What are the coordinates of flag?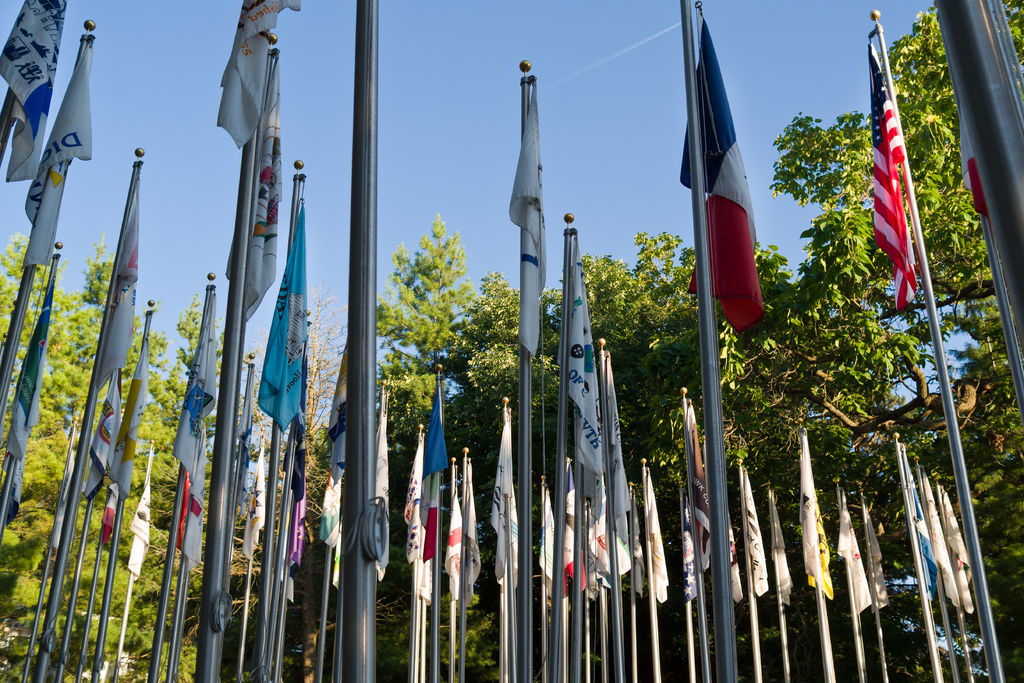
pyautogui.locateOnScreen(454, 450, 488, 583).
